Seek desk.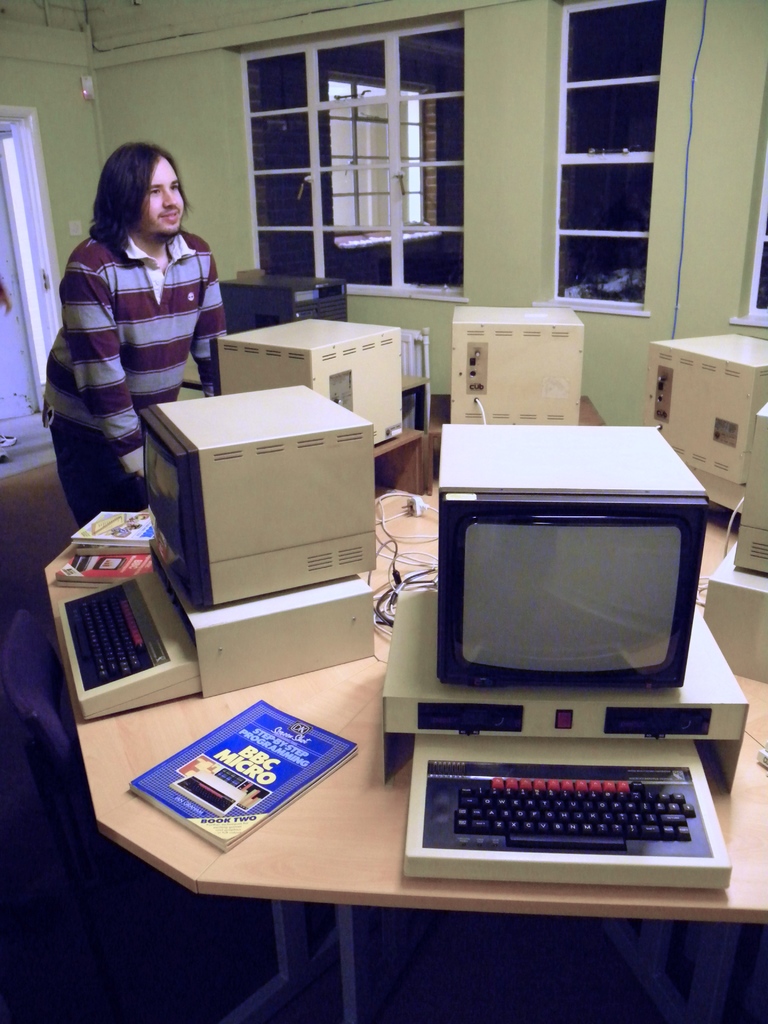
left=74, top=351, right=716, bottom=991.
